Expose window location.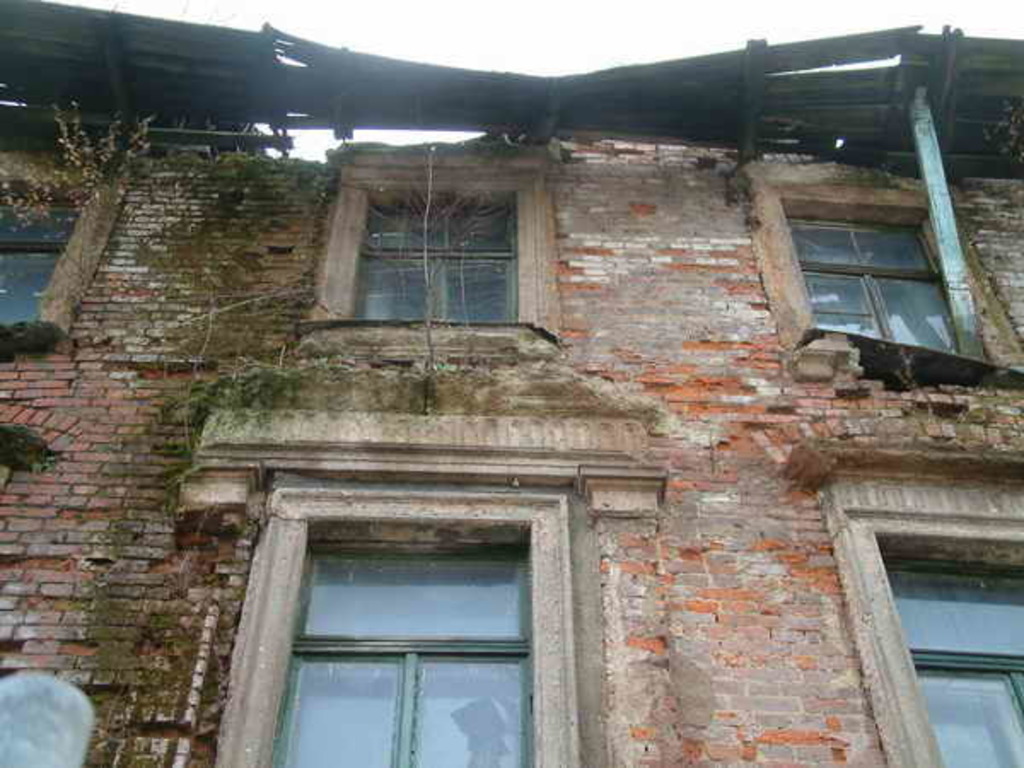
Exposed at pyautogui.locateOnScreen(0, 195, 85, 328).
